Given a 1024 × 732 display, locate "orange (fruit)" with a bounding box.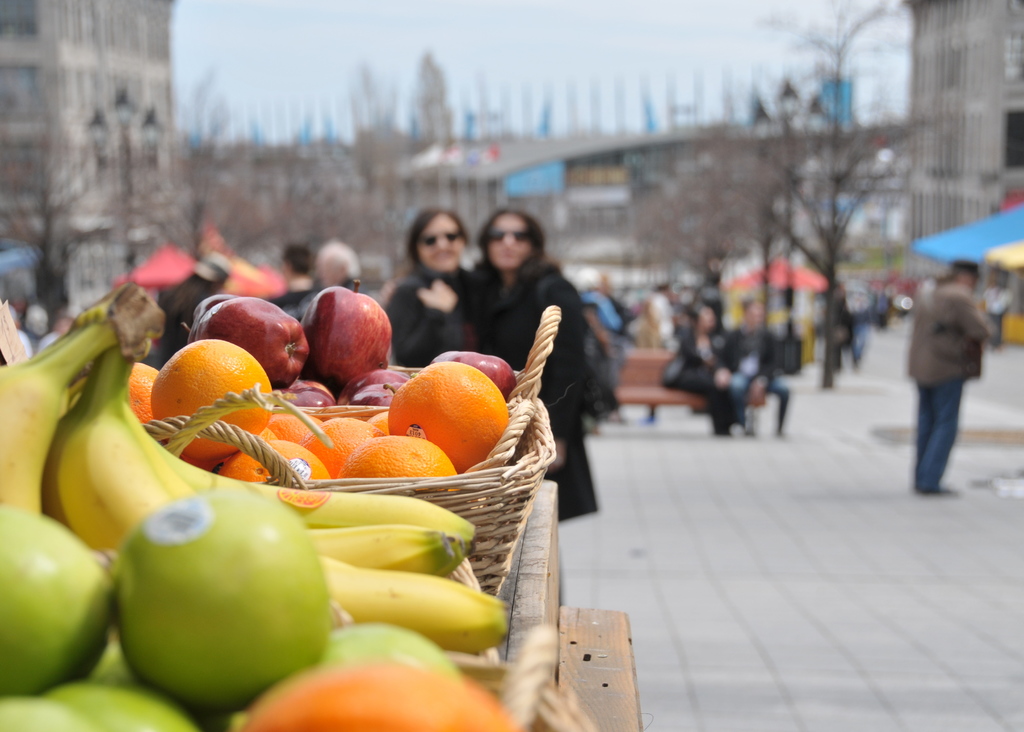
Located: locate(224, 444, 325, 479).
